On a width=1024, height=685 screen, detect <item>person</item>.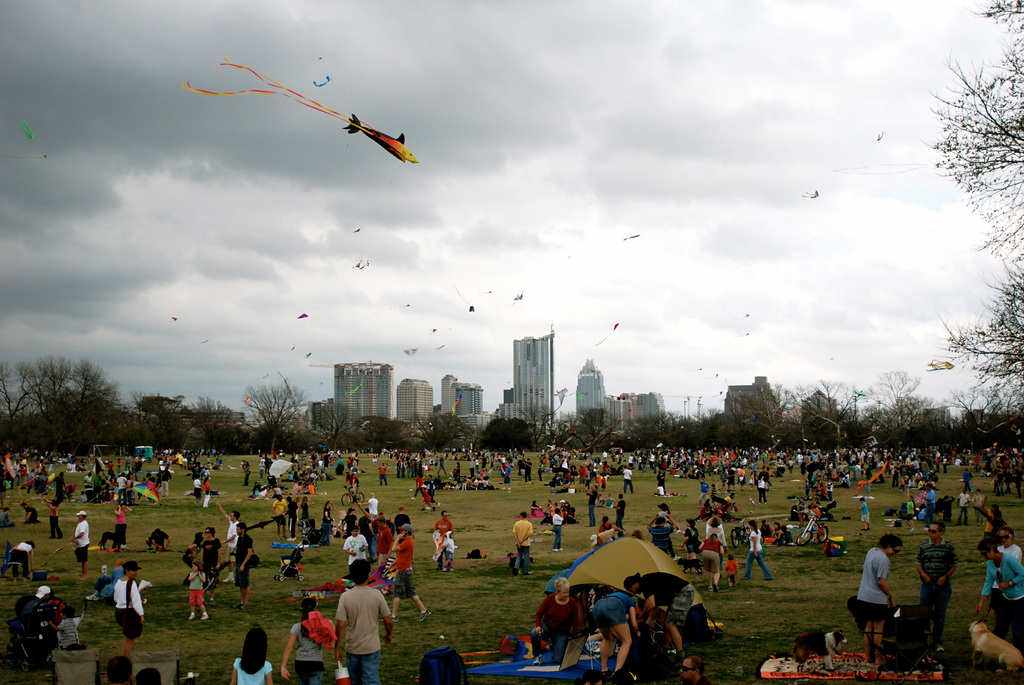
locate(227, 624, 275, 684).
